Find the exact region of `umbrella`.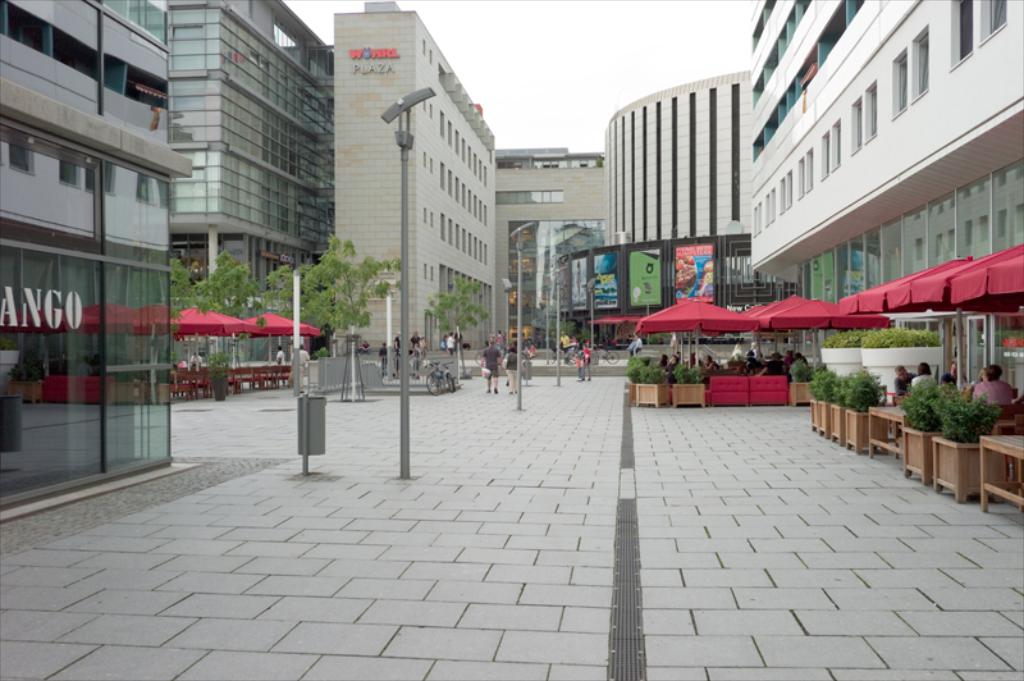
Exact region: locate(238, 306, 323, 362).
